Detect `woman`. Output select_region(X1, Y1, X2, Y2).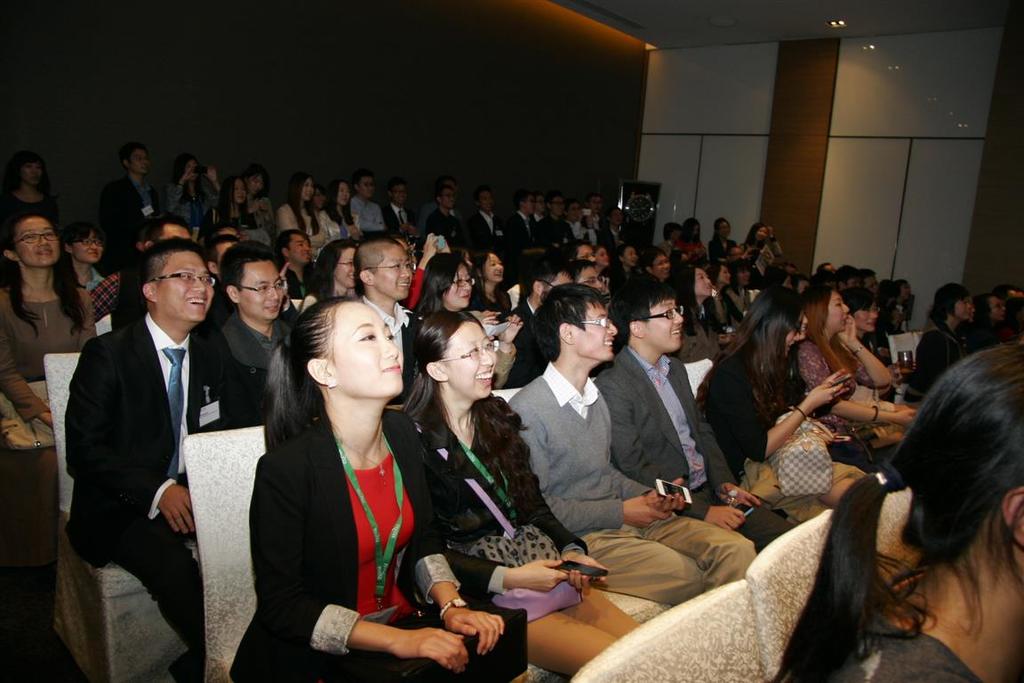
select_region(0, 150, 67, 237).
